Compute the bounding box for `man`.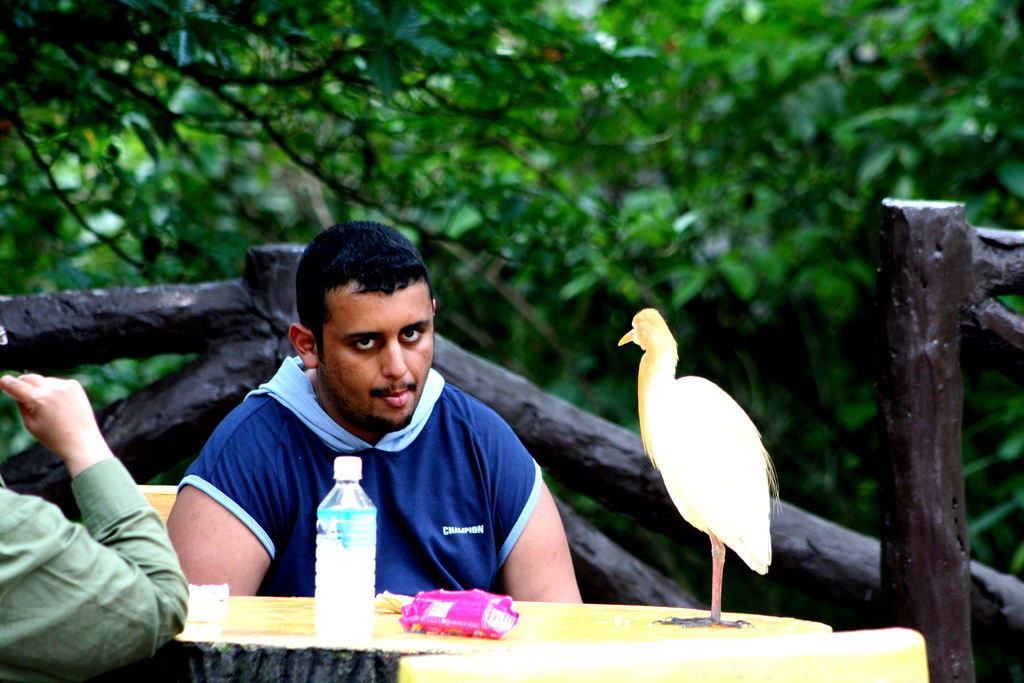
{"x1": 160, "y1": 245, "x2": 573, "y2": 614}.
